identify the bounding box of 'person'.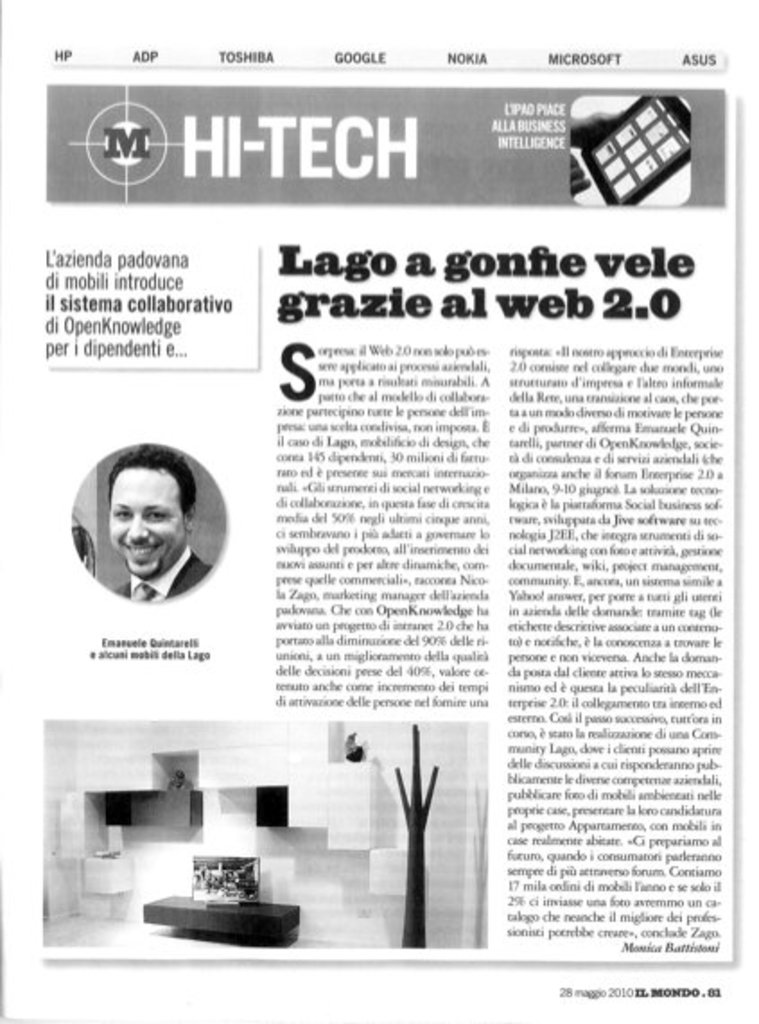
rect(47, 439, 249, 640).
